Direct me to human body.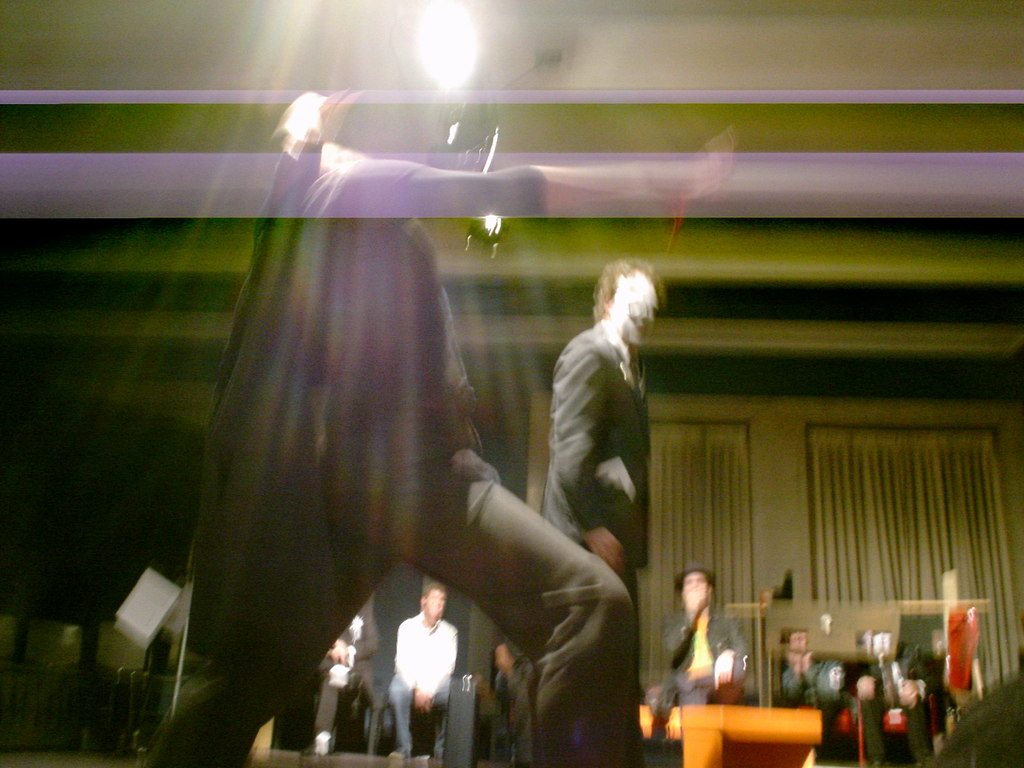
Direction: (149,87,632,767).
